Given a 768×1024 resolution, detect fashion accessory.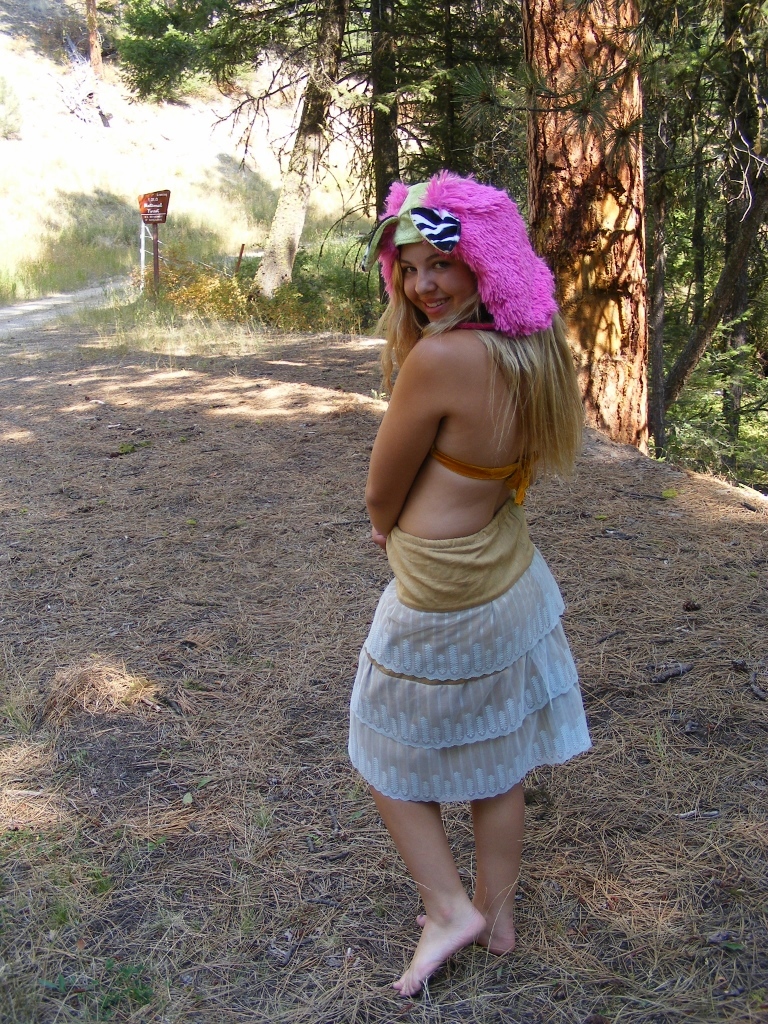
detection(362, 168, 561, 331).
